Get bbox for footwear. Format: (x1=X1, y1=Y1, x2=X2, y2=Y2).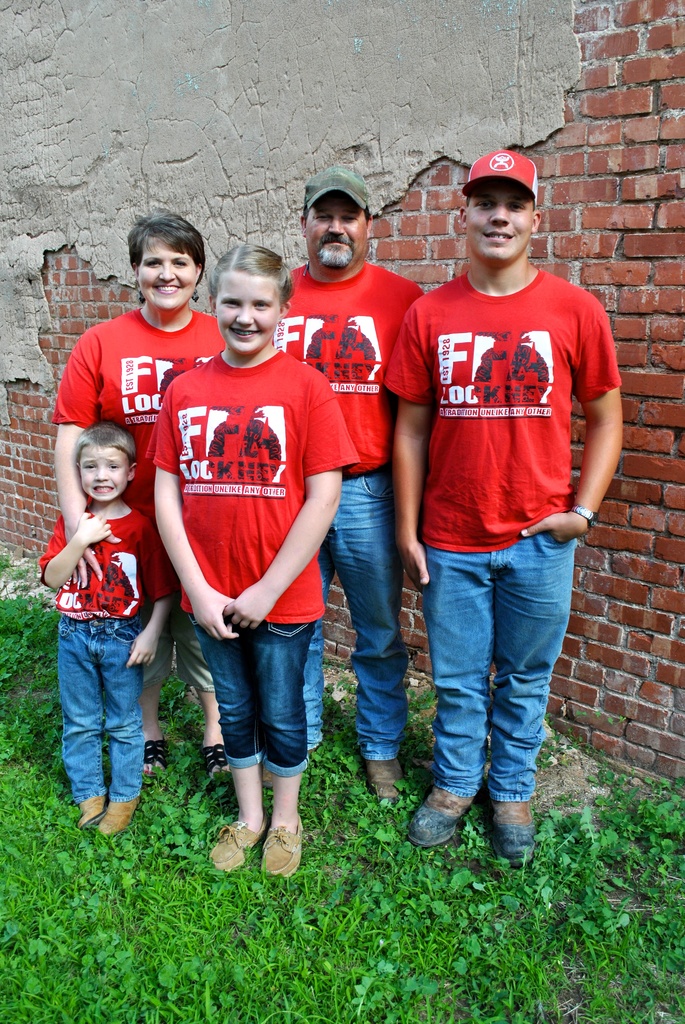
(x1=205, y1=812, x2=267, y2=882).
